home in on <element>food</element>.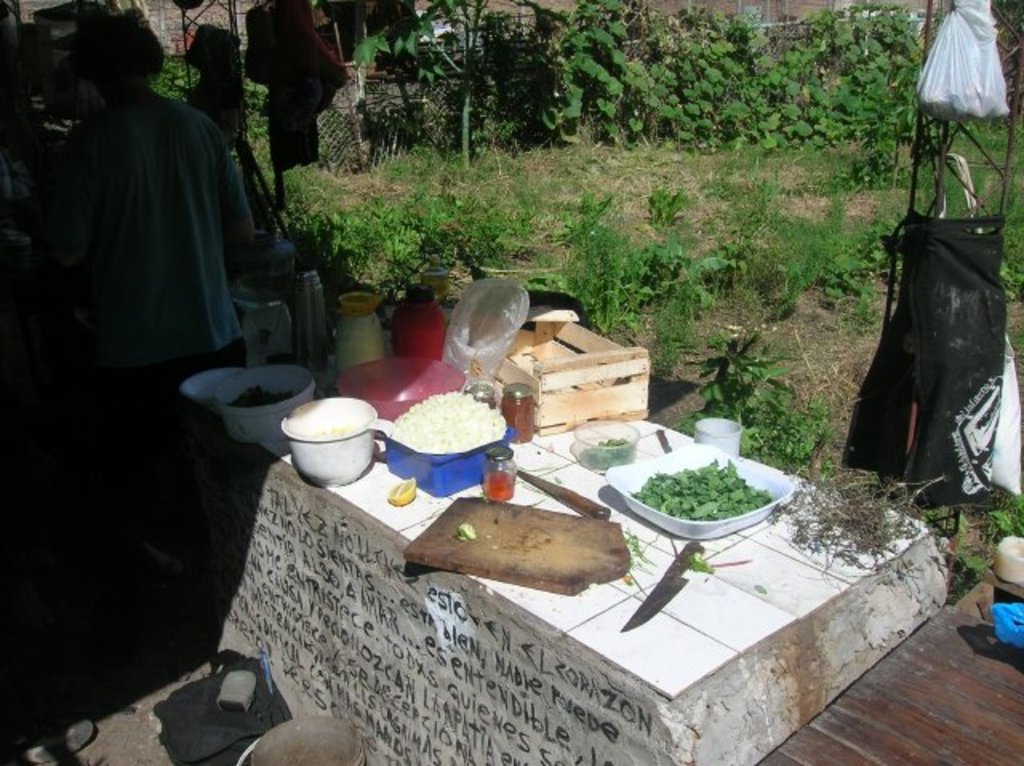
Homed in at 595, 433, 626, 445.
